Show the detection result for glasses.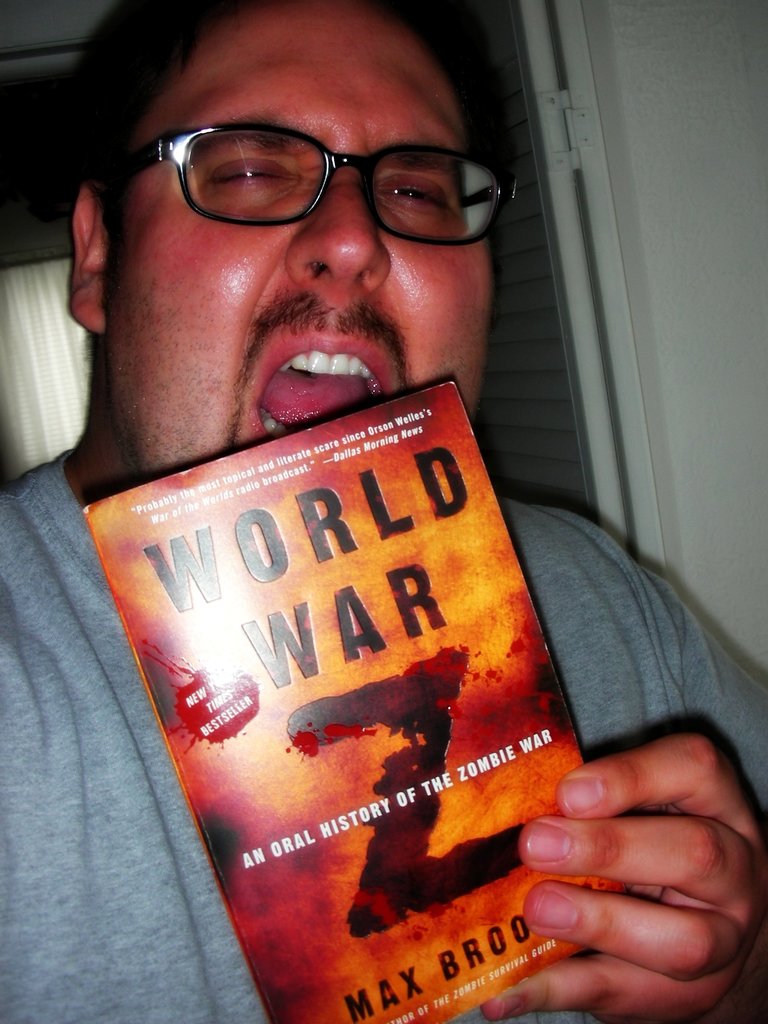
region(90, 125, 522, 248).
